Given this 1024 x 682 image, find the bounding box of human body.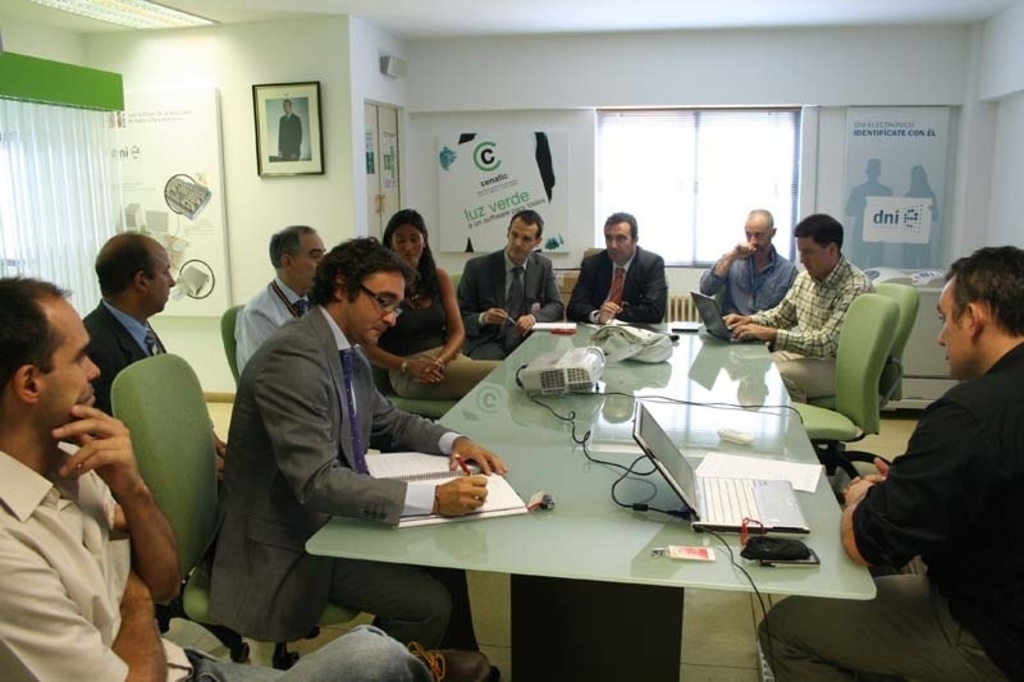
rect(79, 303, 182, 422).
